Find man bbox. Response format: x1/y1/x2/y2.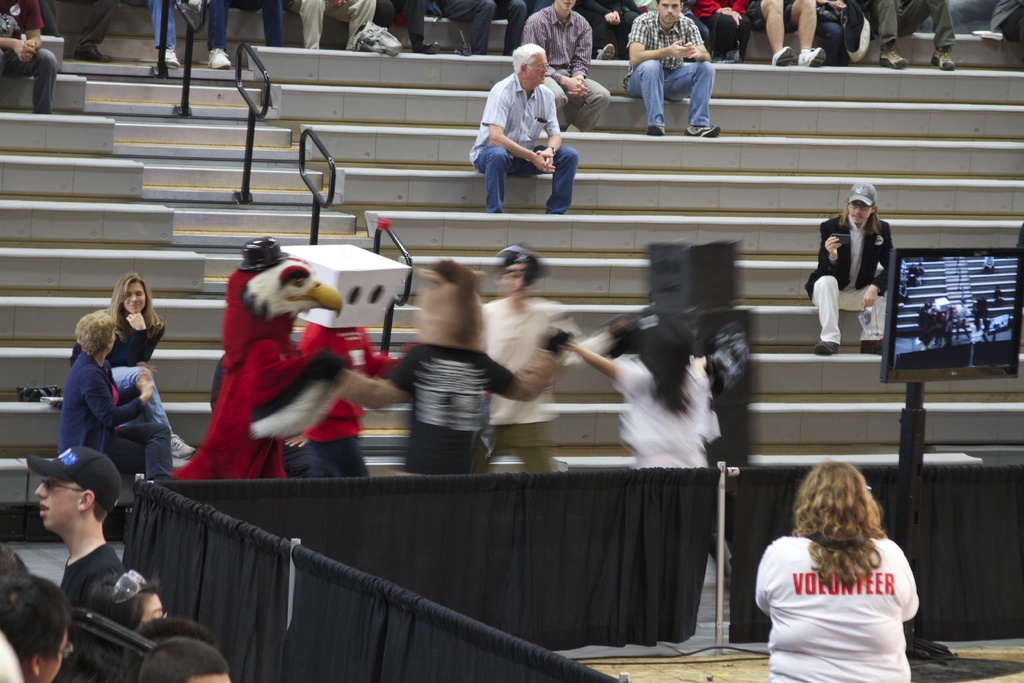
399/0/489/62.
